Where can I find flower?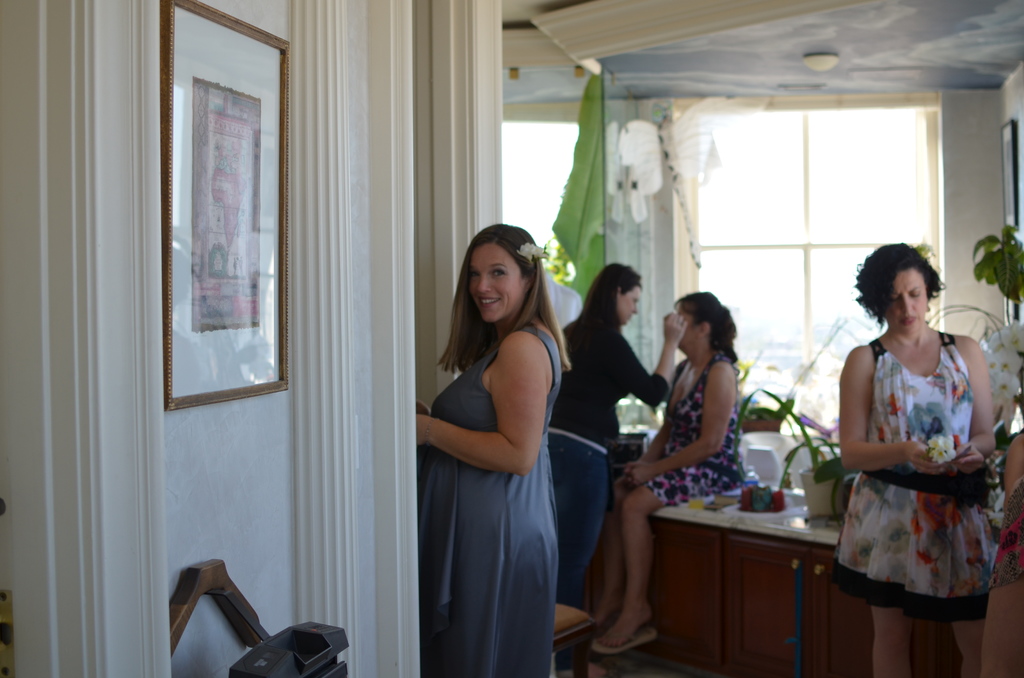
You can find it at [x1=857, y1=537, x2=871, y2=566].
